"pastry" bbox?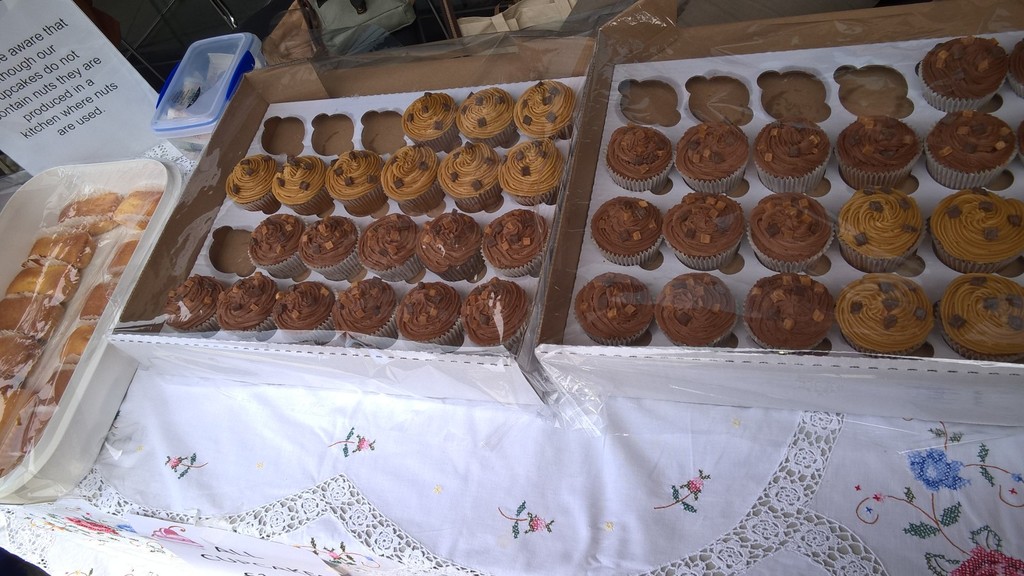
region(332, 282, 397, 346)
